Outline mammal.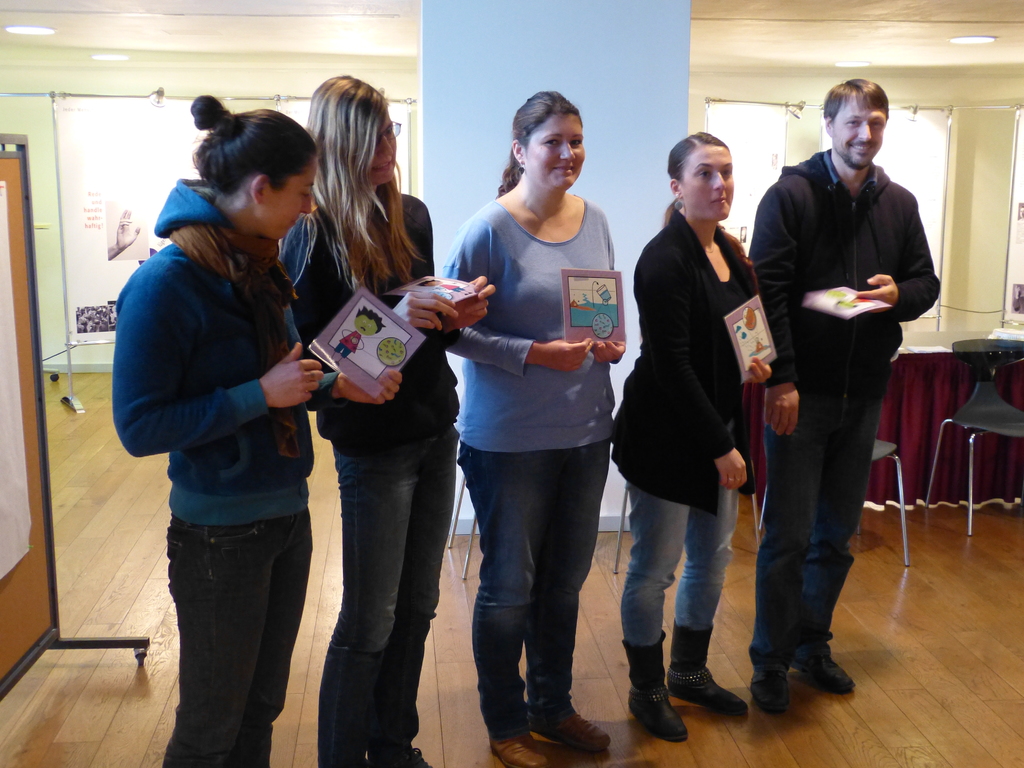
Outline: <box>280,71,497,767</box>.
